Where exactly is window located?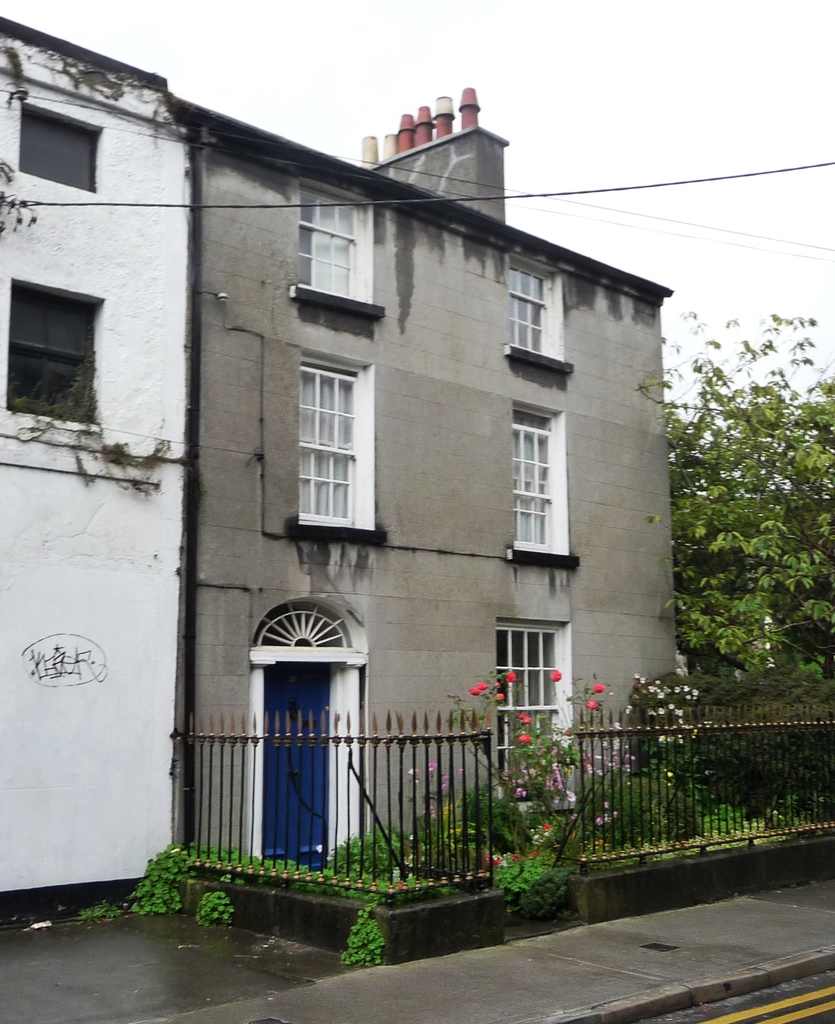
Its bounding box is 296:345:390:545.
